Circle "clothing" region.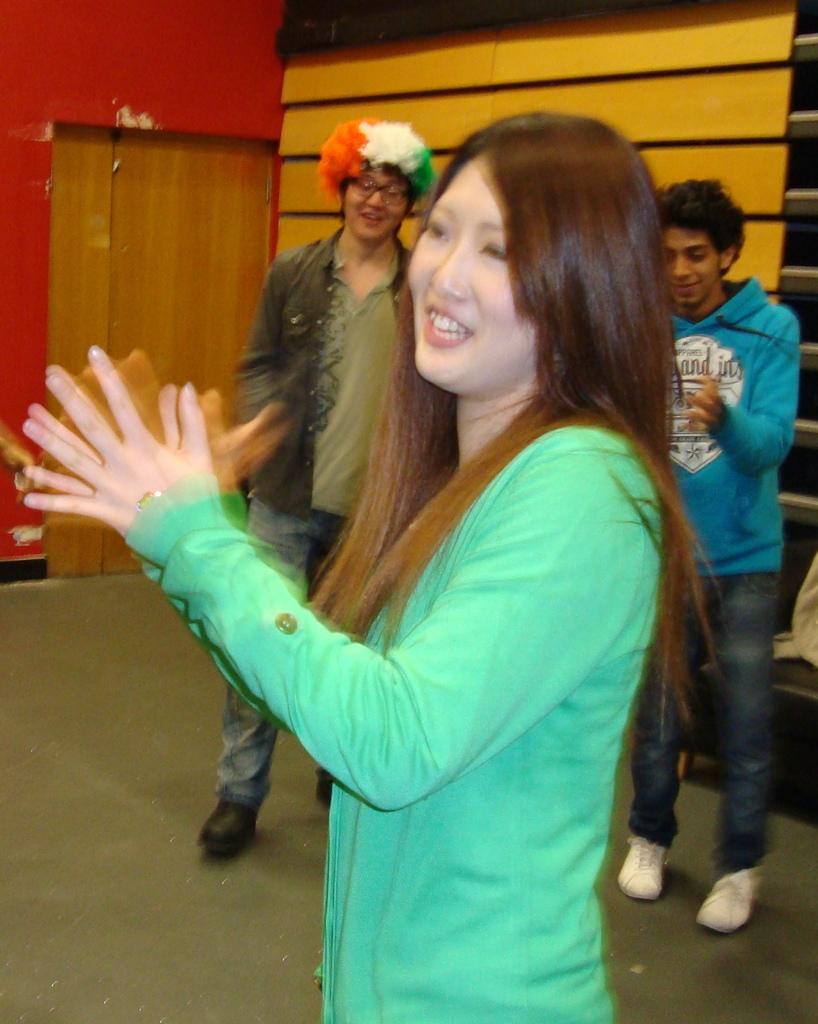
Region: 319,267,406,500.
